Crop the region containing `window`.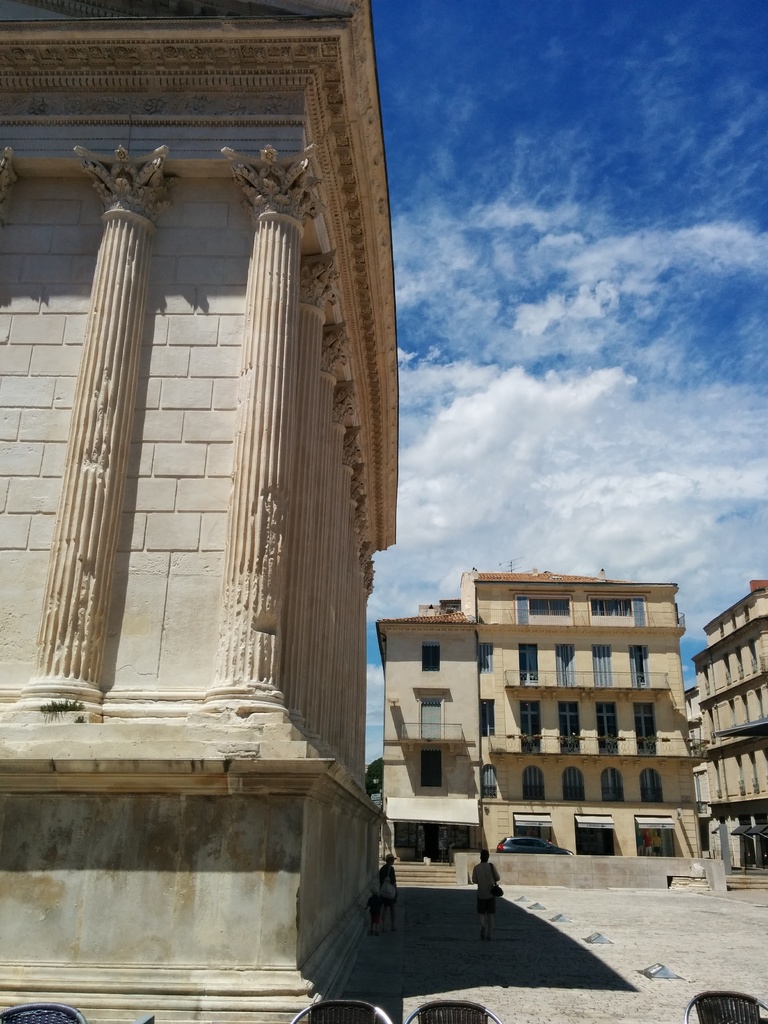
Crop region: bbox(741, 693, 748, 728).
